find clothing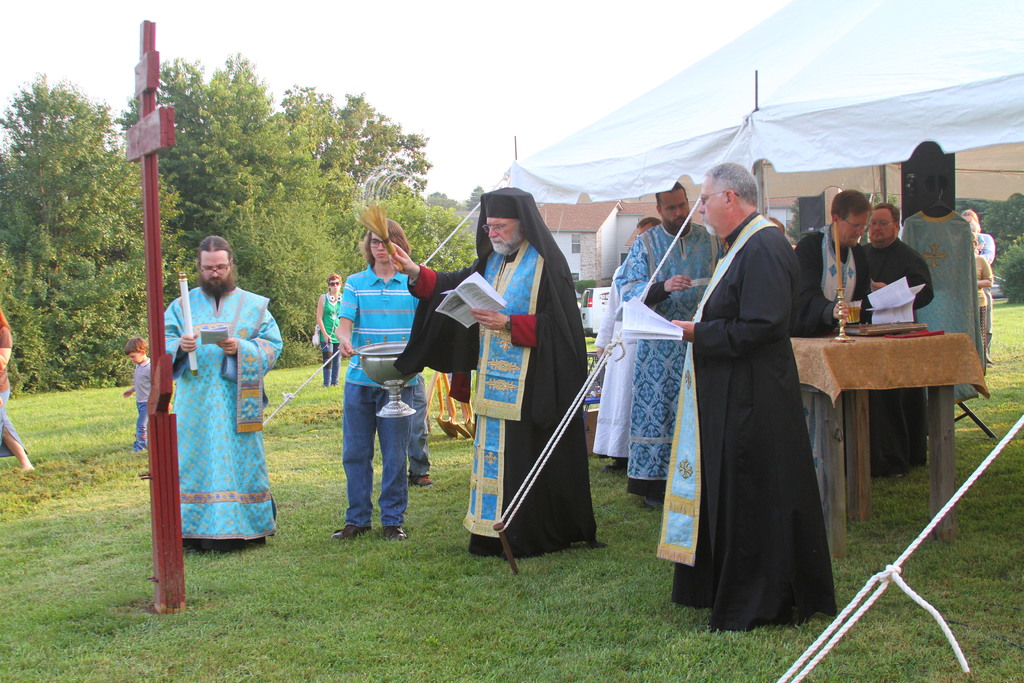
394 185 595 556
